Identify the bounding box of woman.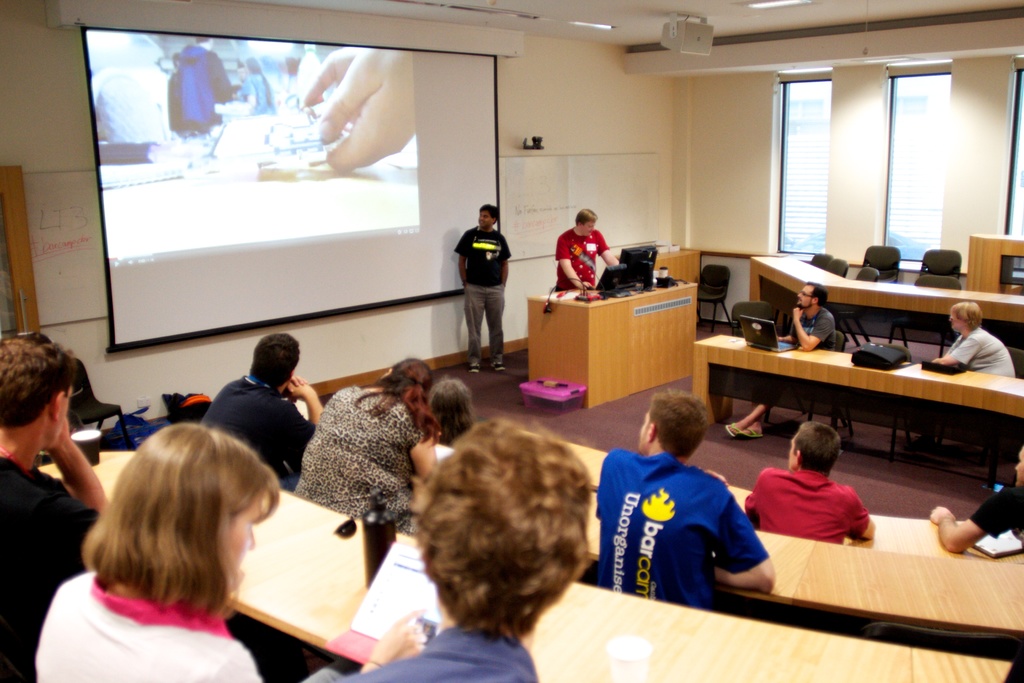
347,421,589,682.
